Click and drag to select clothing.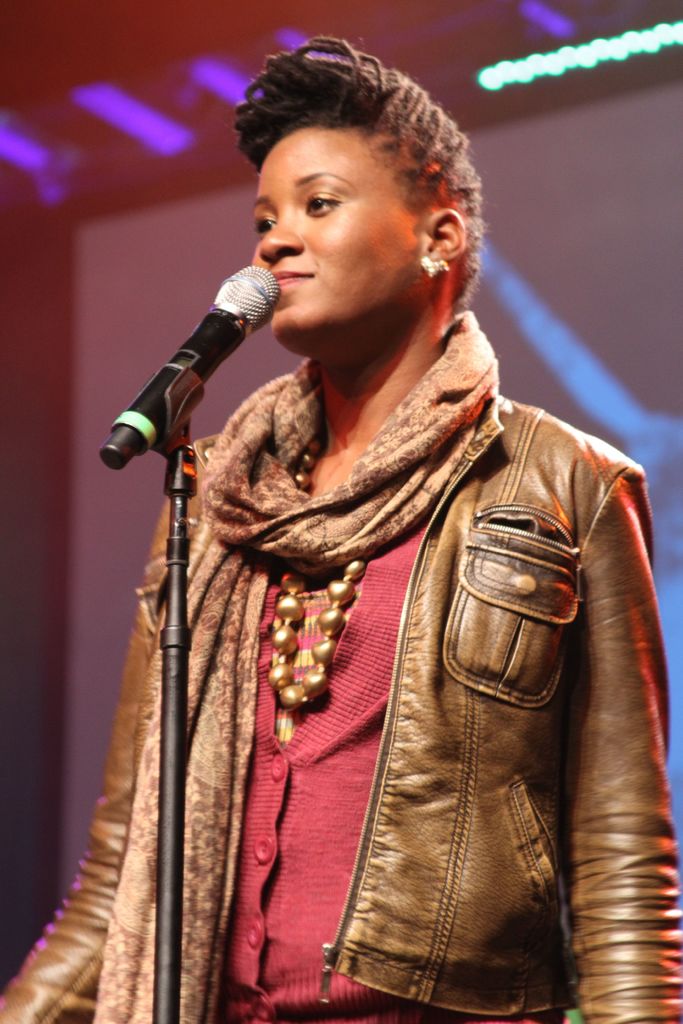
Selection: locate(3, 307, 682, 1017).
